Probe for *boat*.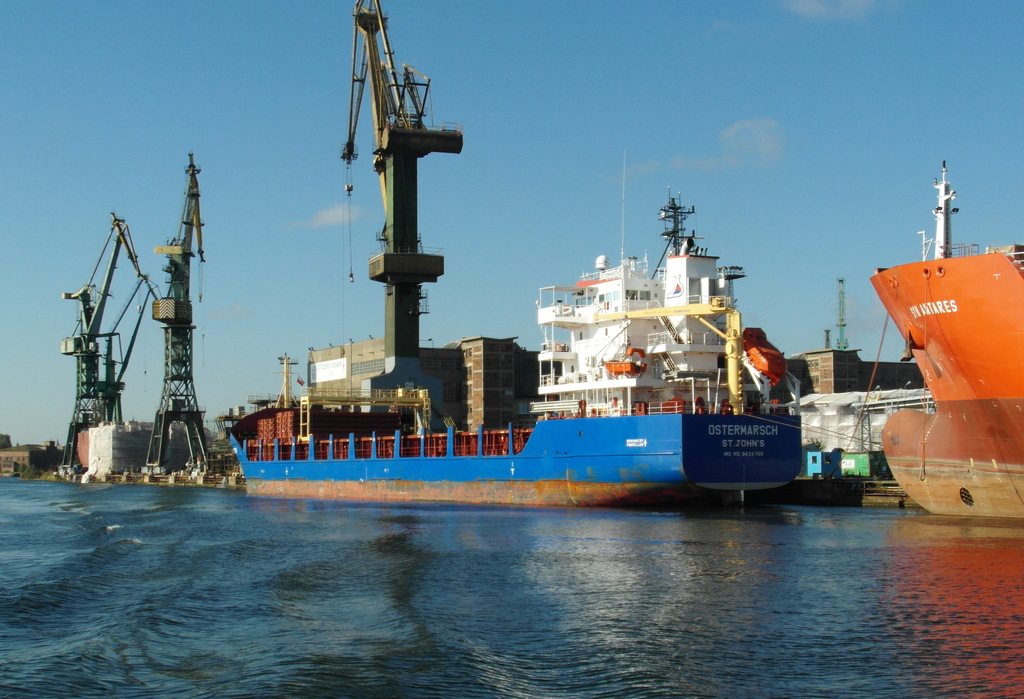
Probe result: {"x1": 806, "y1": 390, "x2": 941, "y2": 493}.
